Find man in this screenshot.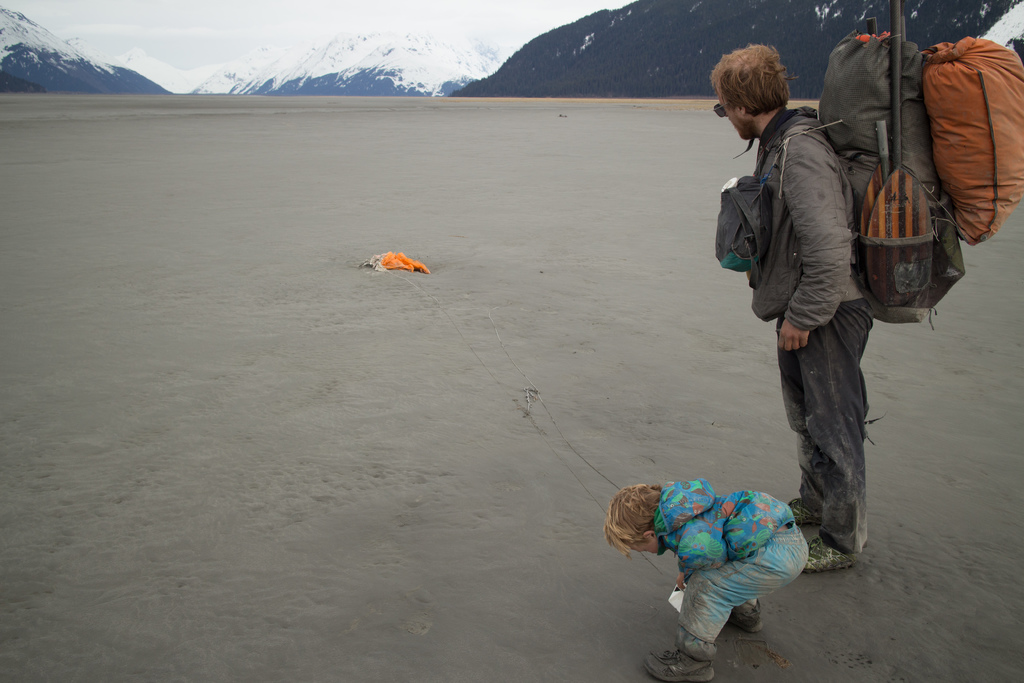
The bounding box for man is {"left": 723, "top": 41, "right": 920, "bottom": 571}.
